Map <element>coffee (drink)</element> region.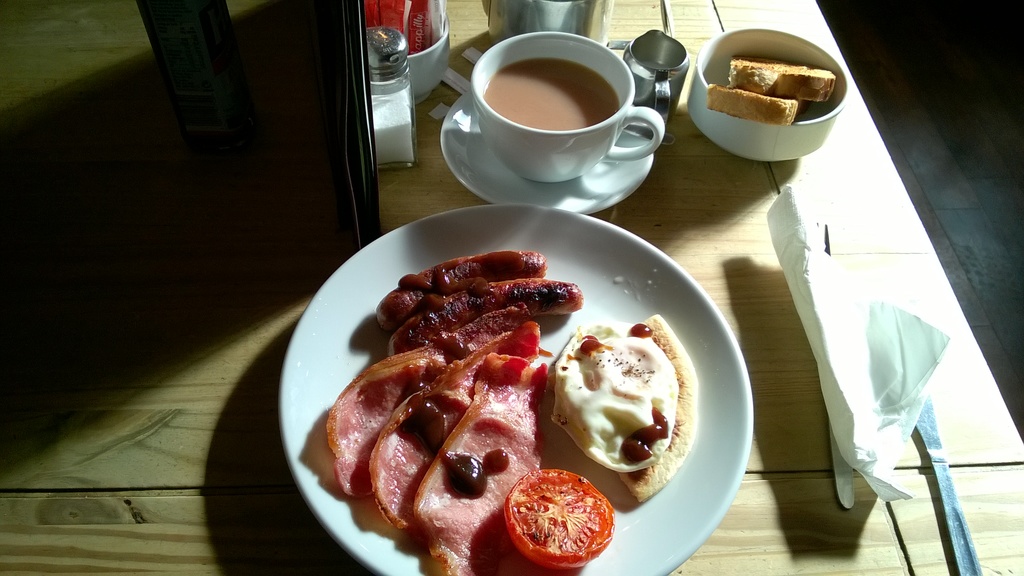
Mapped to Rect(487, 61, 620, 128).
